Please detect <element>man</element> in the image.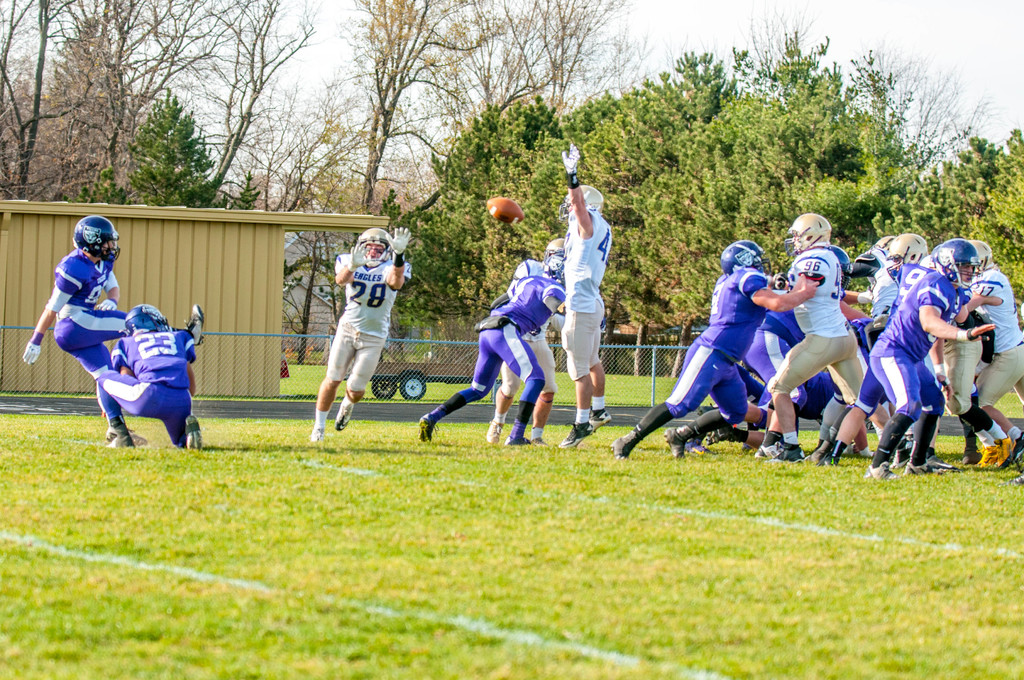
{"x1": 845, "y1": 234, "x2": 932, "y2": 452}.
